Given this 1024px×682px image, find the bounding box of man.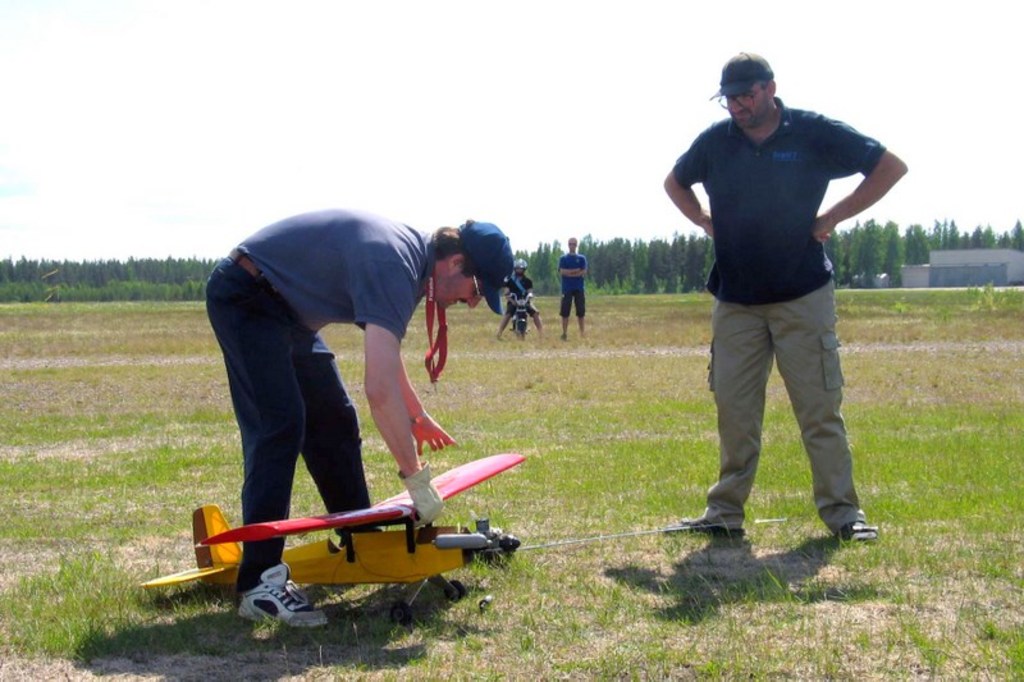
[x1=201, y1=203, x2=520, y2=630].
